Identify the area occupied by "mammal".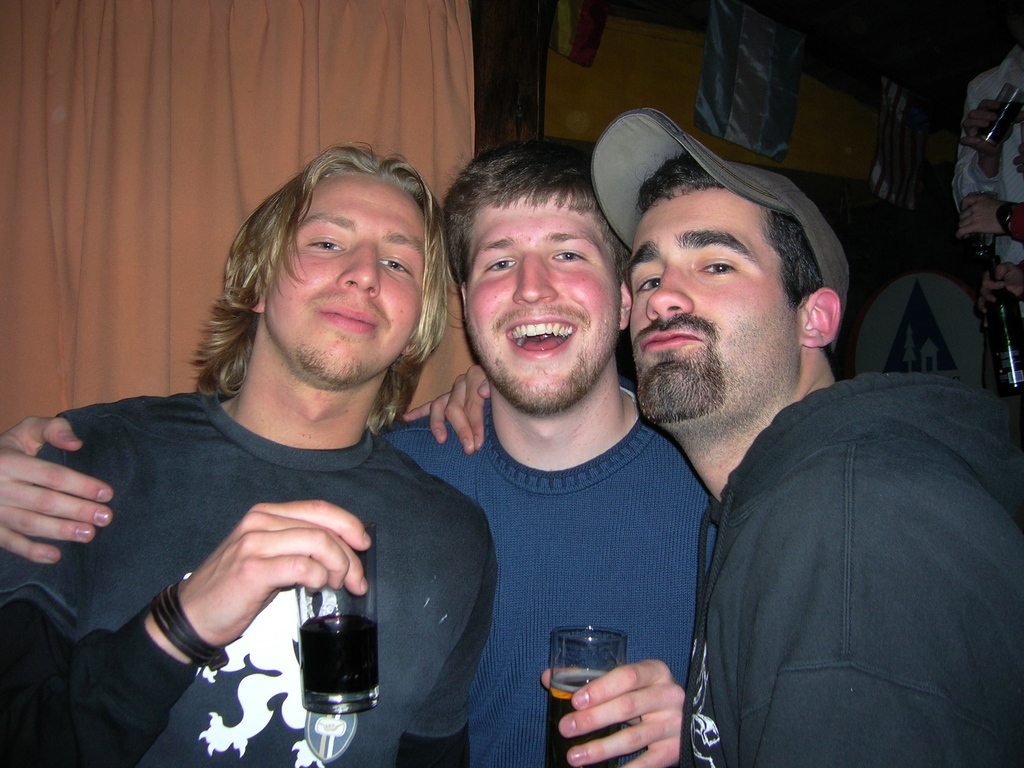
Area: bbox=[962, 193, 1023, 303].
